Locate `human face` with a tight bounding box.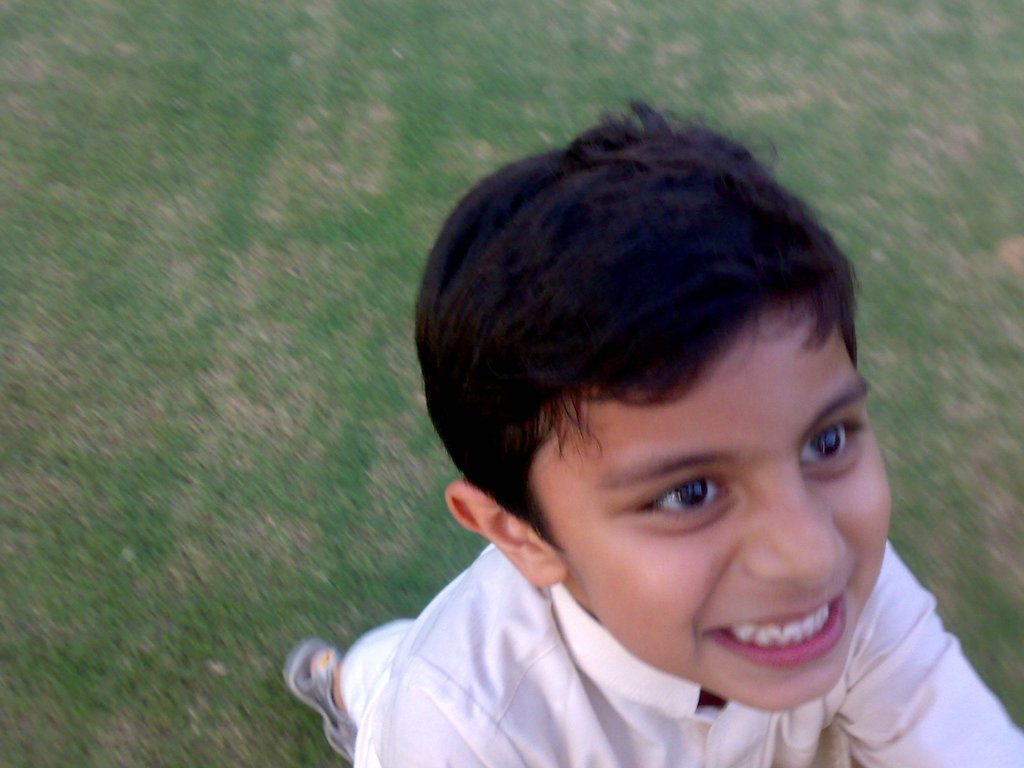
(x1=531, y1=308, x2=890, y2=715).
